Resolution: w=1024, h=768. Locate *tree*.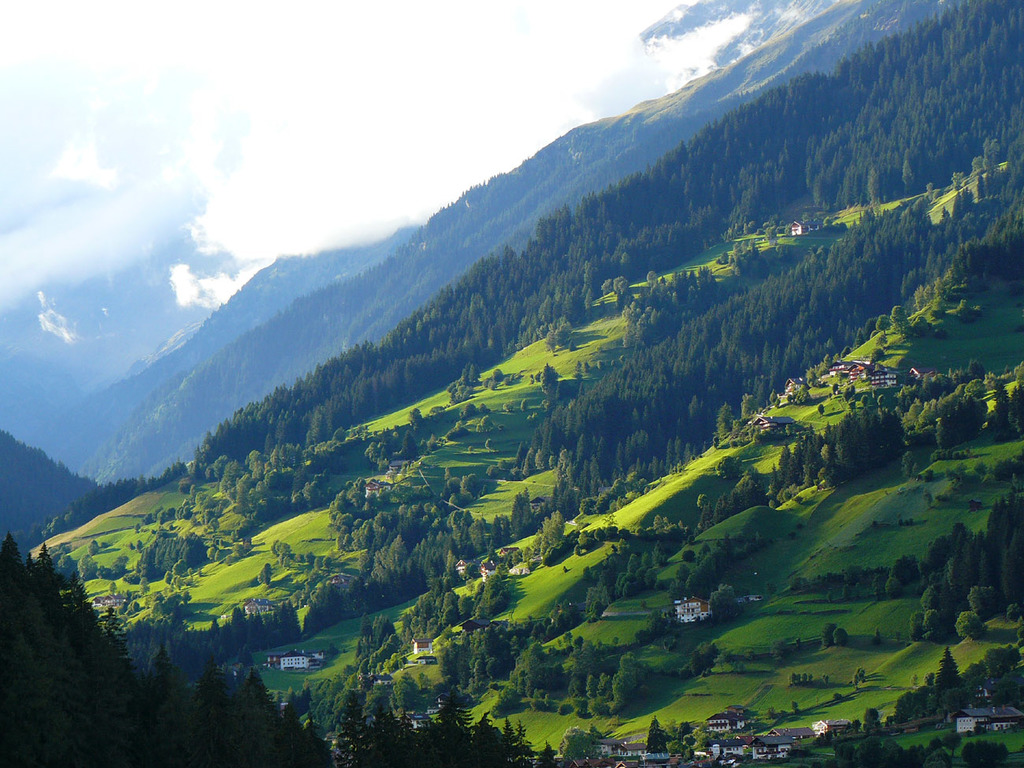
pyautogui.locateOnScreen(833, 627, 846, 656).
